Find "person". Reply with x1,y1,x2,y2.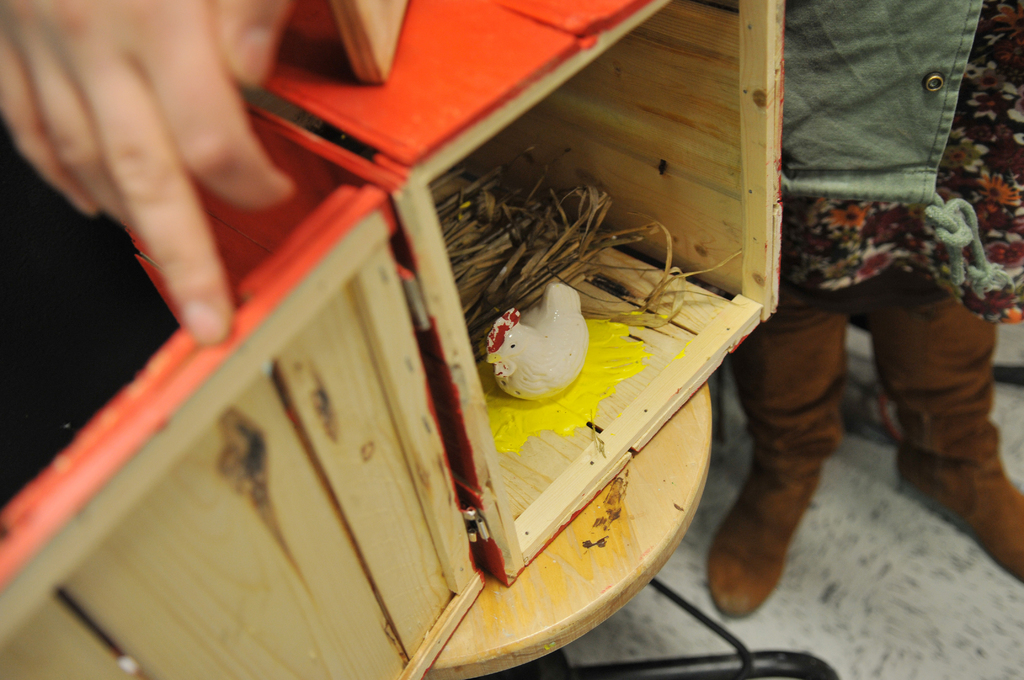
732,145,1019,617.
